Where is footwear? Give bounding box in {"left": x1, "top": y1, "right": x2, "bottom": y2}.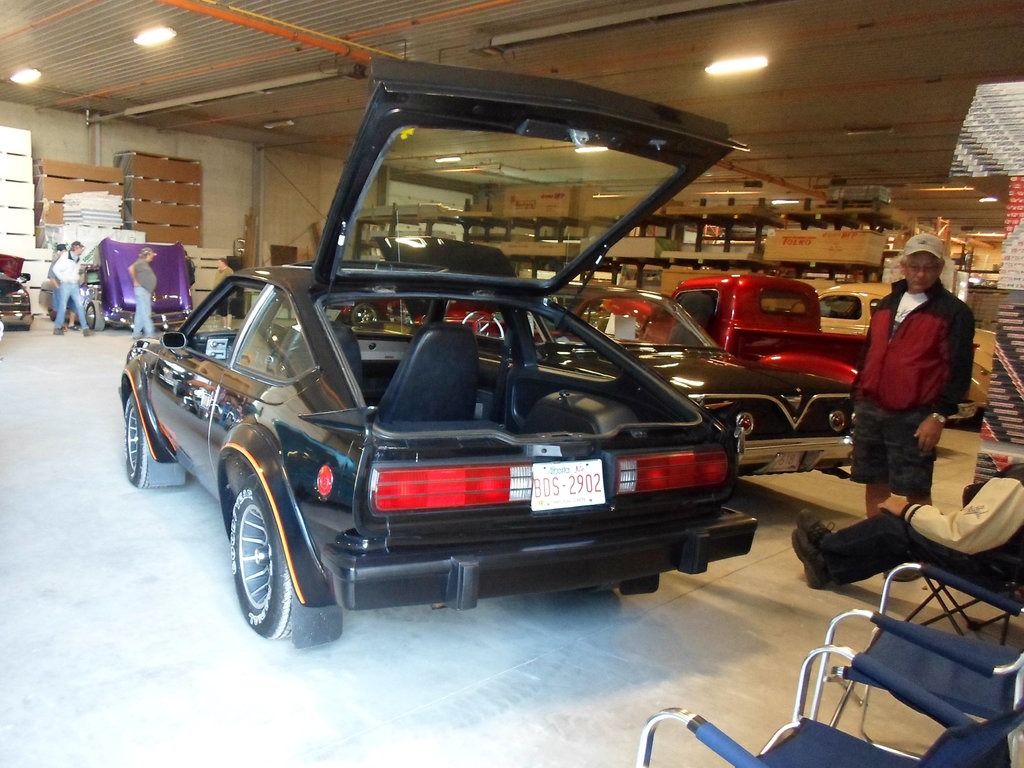
{"left": 792, "top": 529, "right": 832, "bottom": 589}.
